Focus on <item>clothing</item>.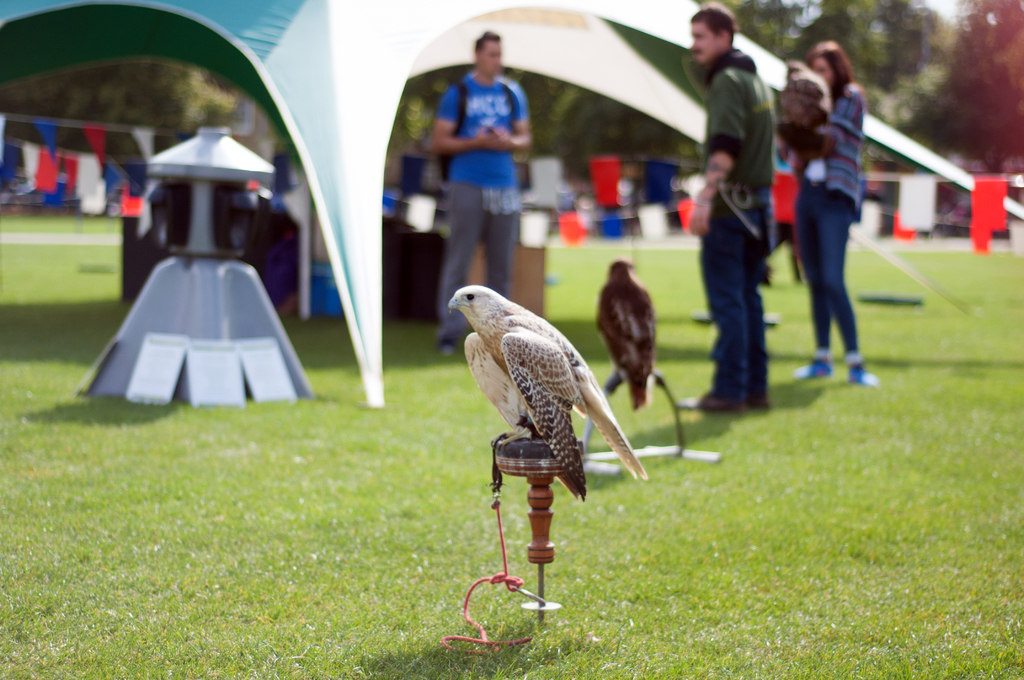
Focused at <box>689,0,805,413</box>.
